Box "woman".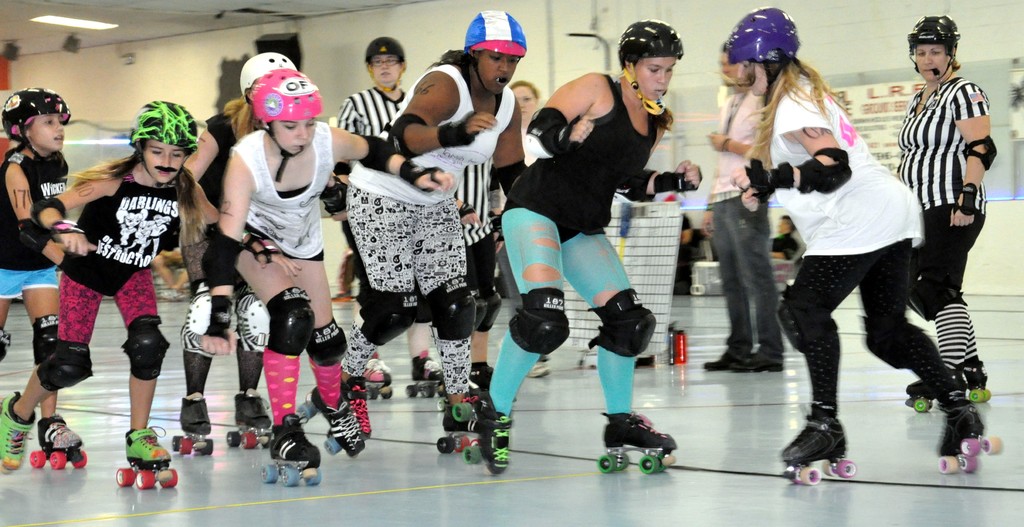
<box>303,4,531,458</box>.
